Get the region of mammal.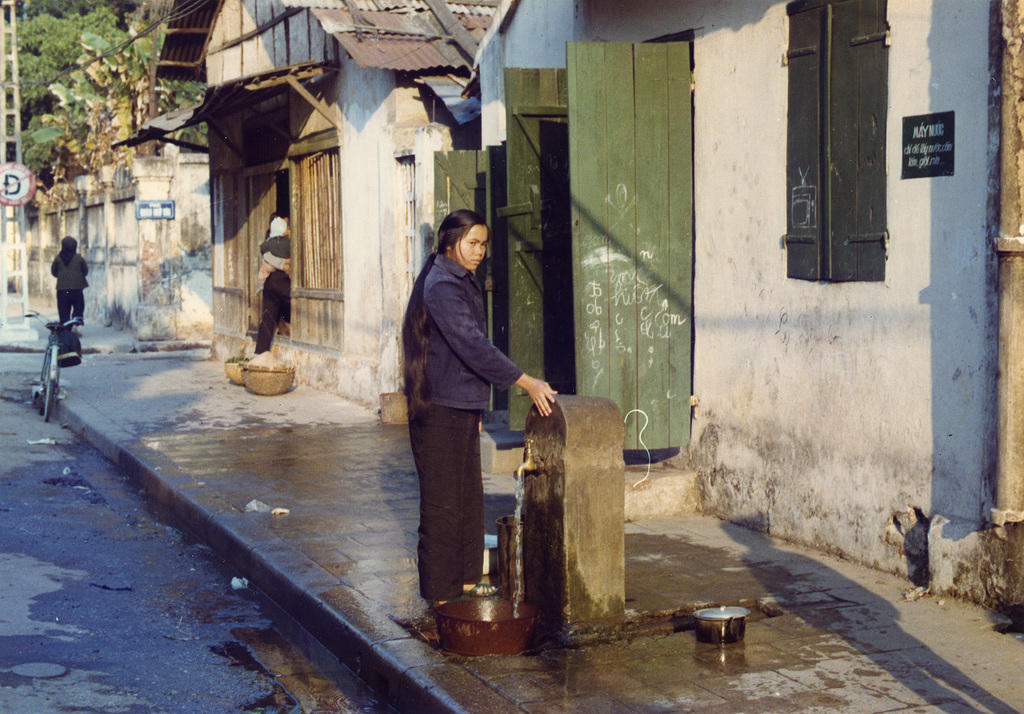
select_region(397, 206, 554, 645).
